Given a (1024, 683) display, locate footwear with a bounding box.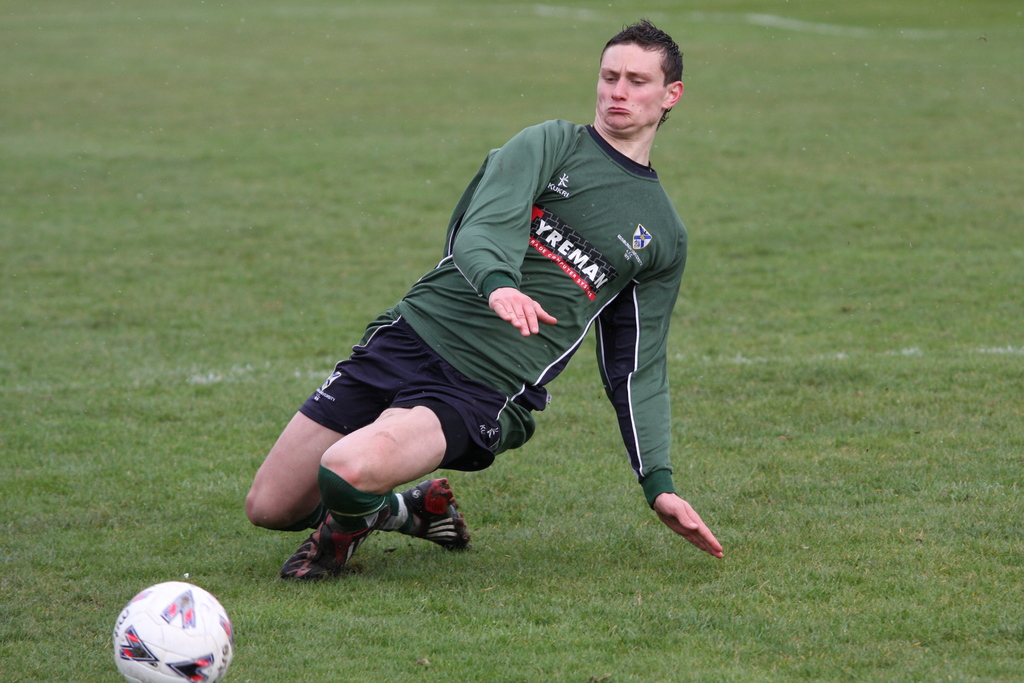
Located: 404/481/472/553.
